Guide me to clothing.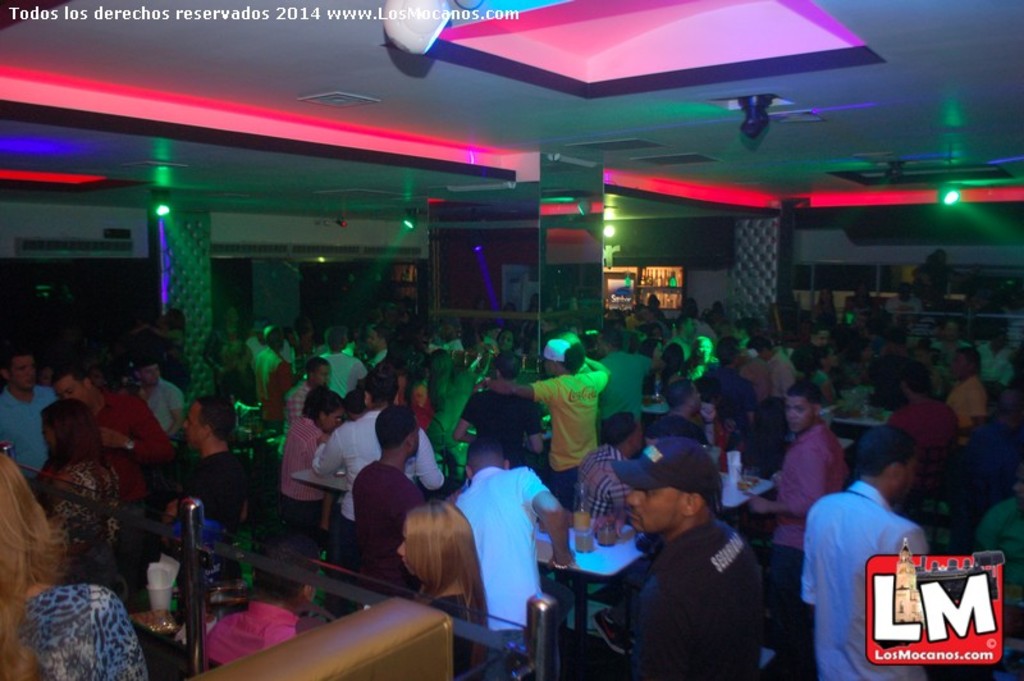
Guidance: [x1=0, y1=381, x2=50, y2=474].
